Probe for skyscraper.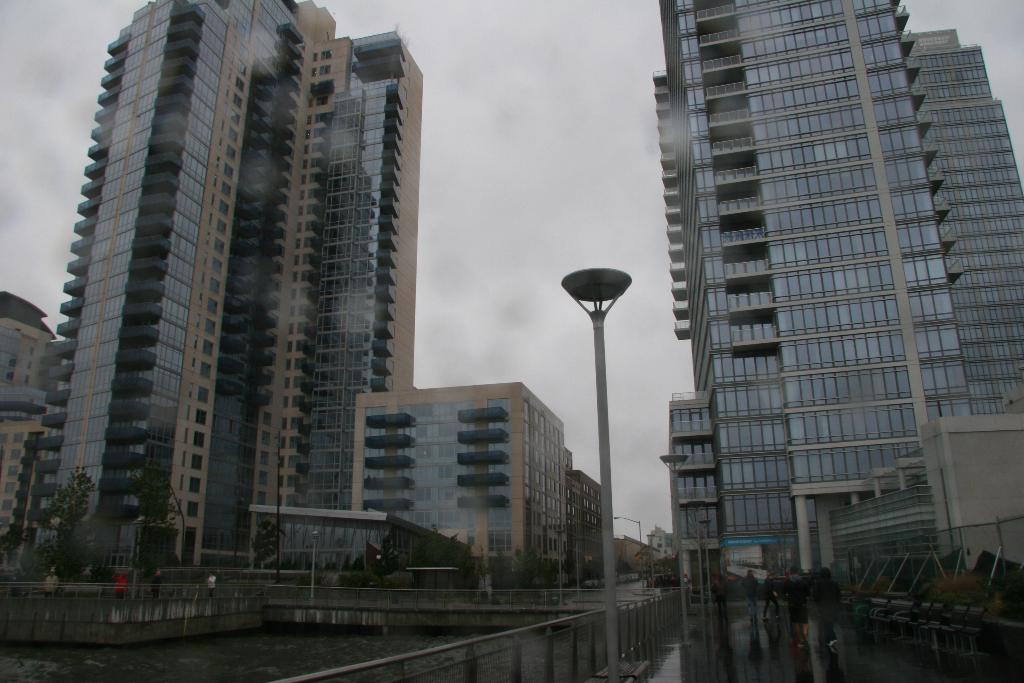
Probe result: rect(29, 0, 422, 593).
